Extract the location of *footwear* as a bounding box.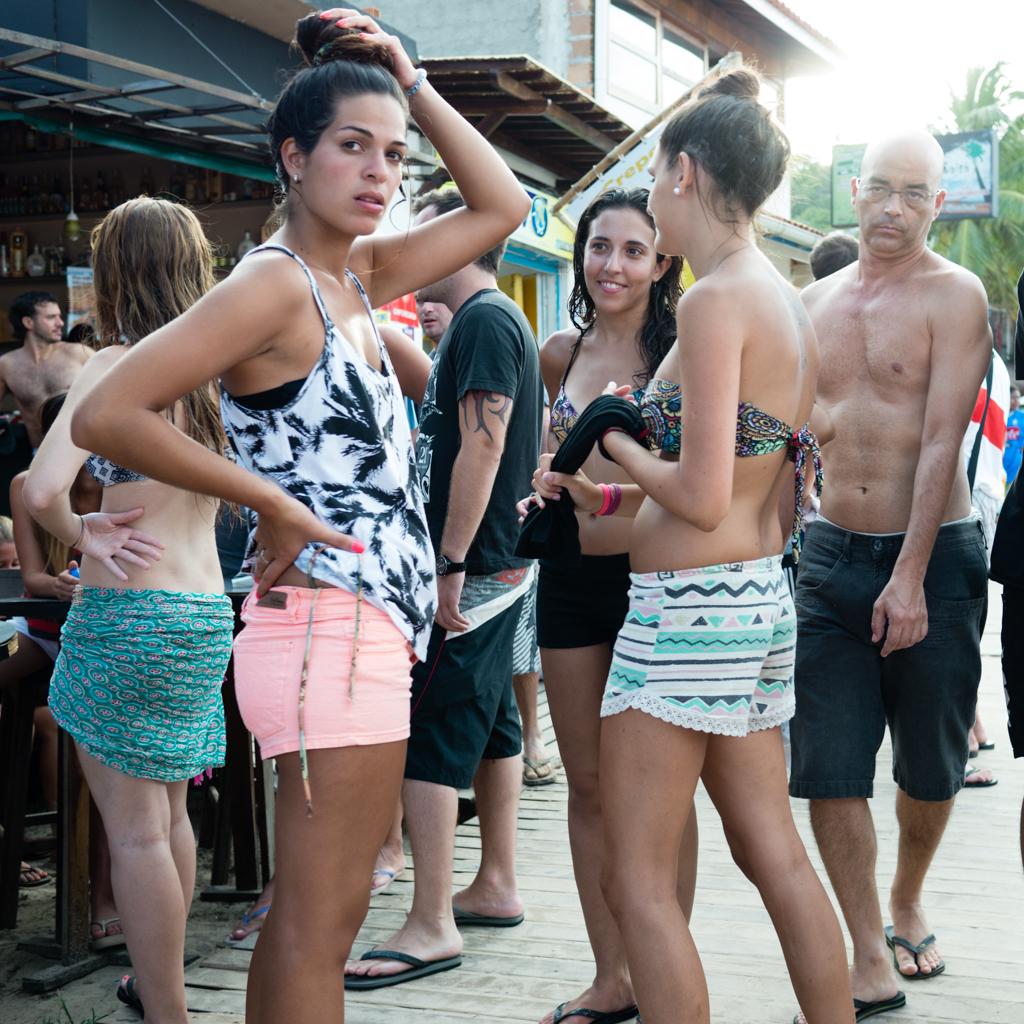
BBox(367, 861, 408, 906).
